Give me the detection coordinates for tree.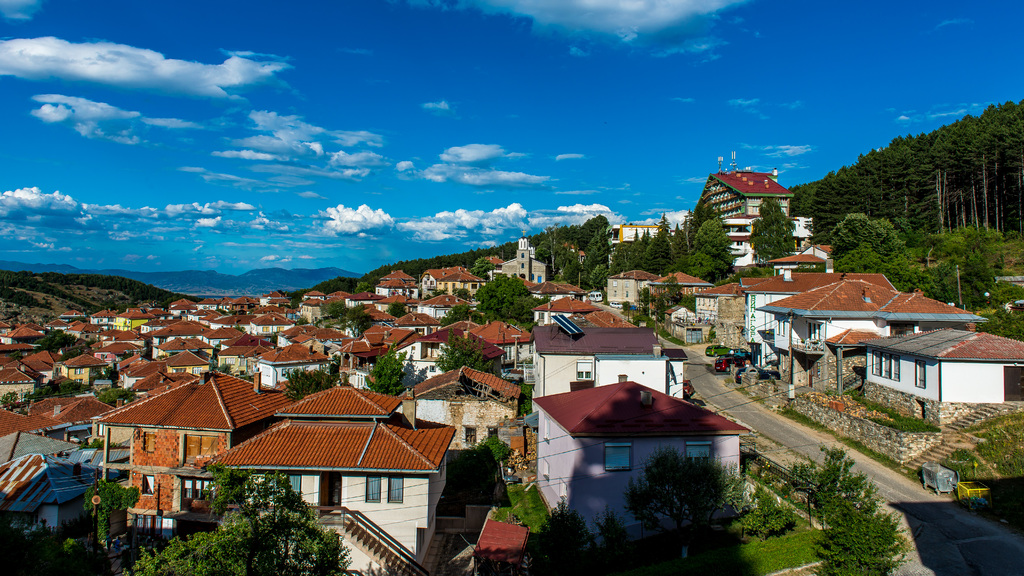
BBox(432, 329, 493, 374).
